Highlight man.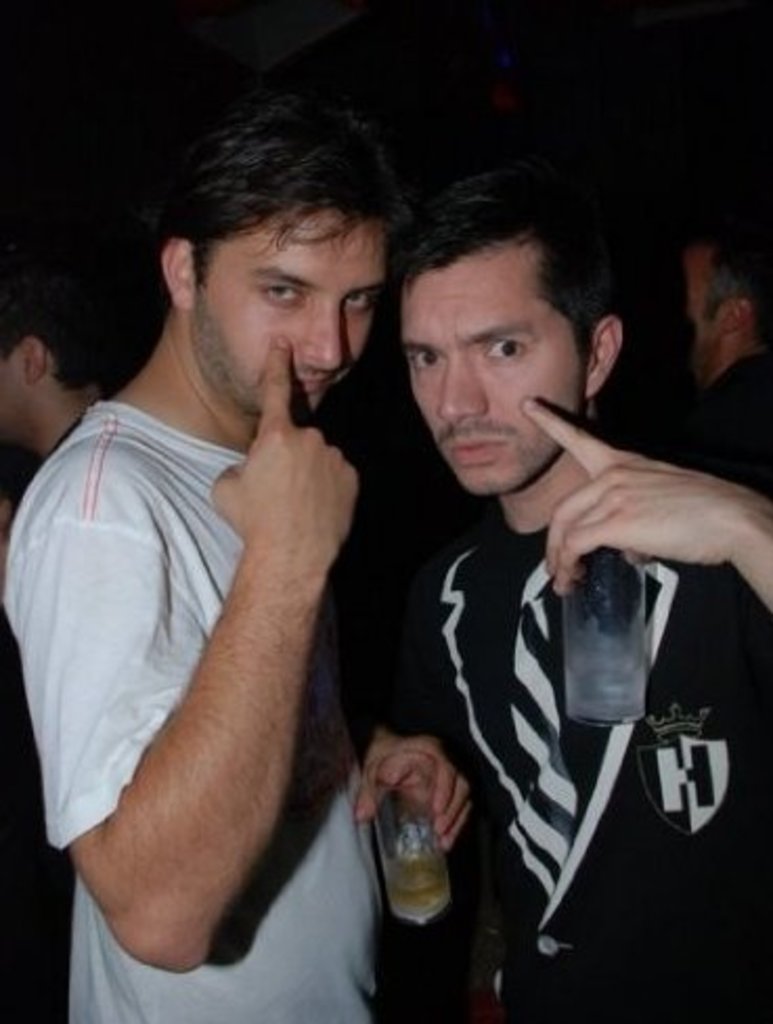
Highlighted region: crop(341, 180, 771, 1022).
